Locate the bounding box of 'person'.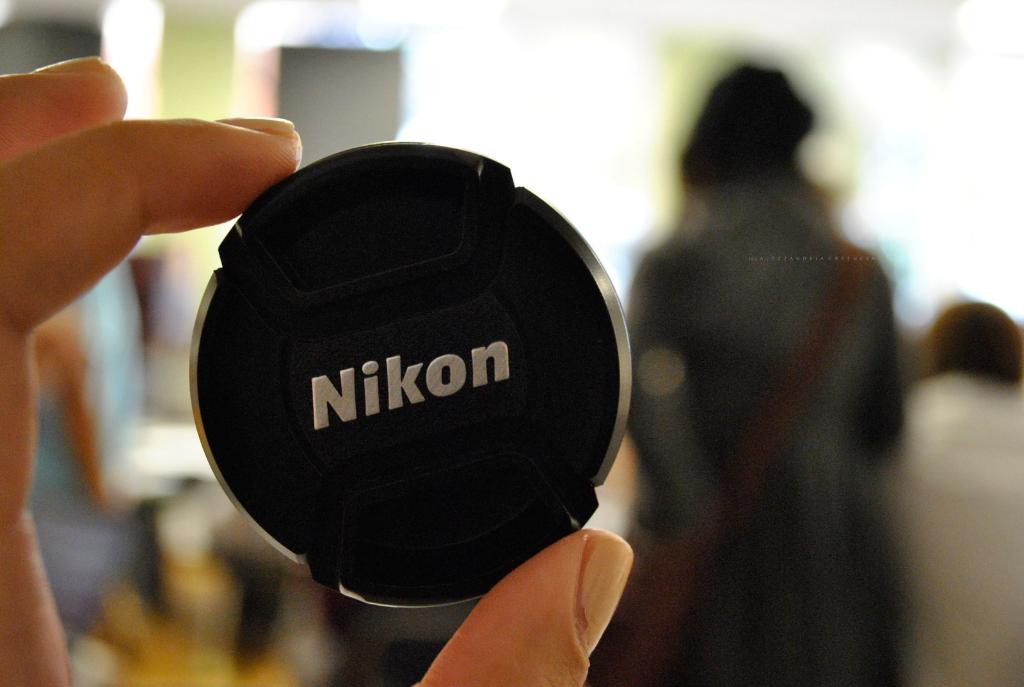
Bounding box: <region>623, 65, 893, 685</region>.
